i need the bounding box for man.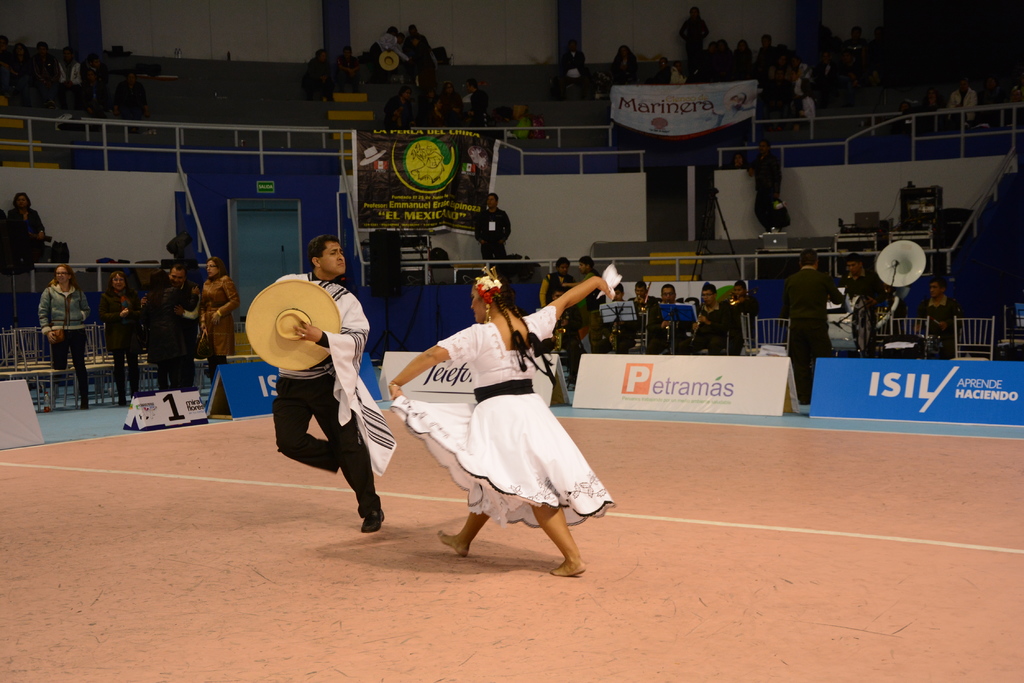
Here it is: bbox=[913, 275, 964, 353].
